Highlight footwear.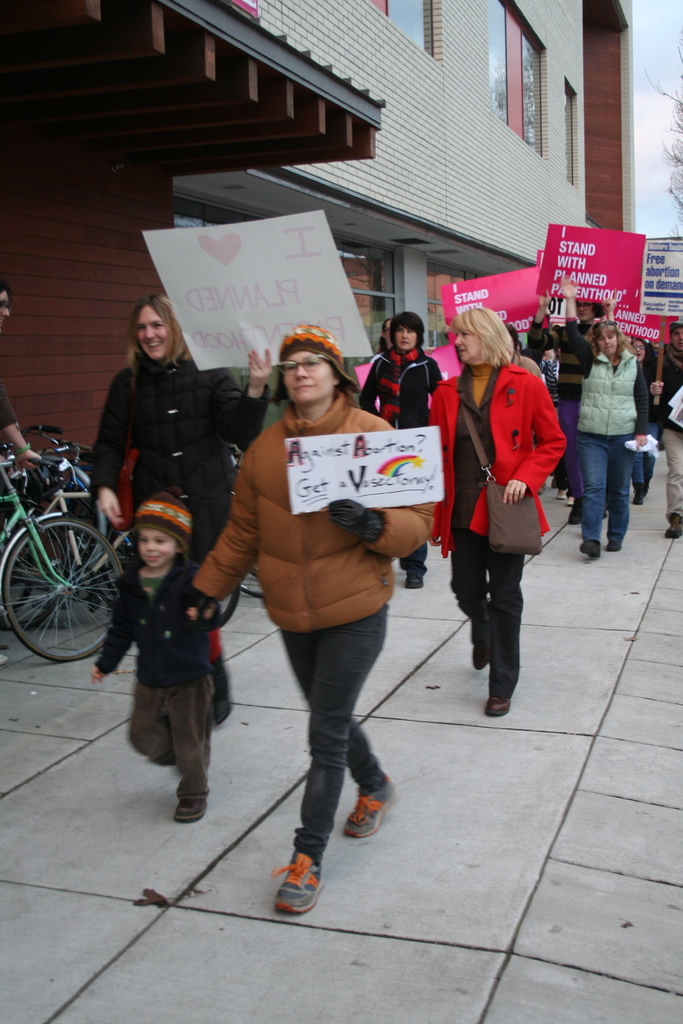
Highlighted region: locate(403, 564, 431, 588).
